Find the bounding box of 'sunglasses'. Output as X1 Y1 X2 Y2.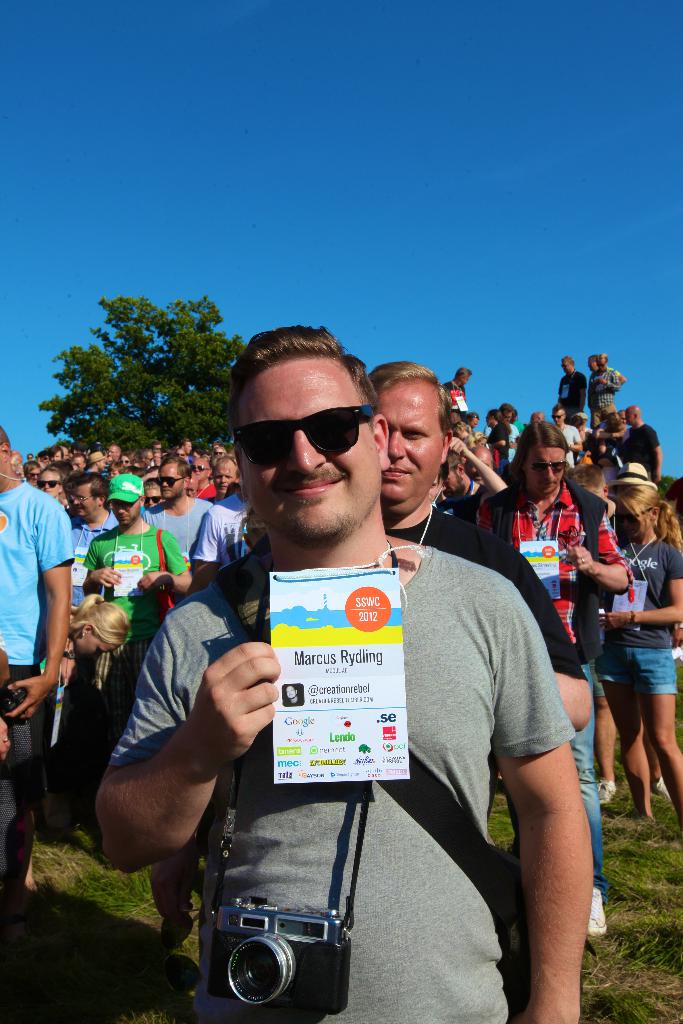
144 494 165 503.
